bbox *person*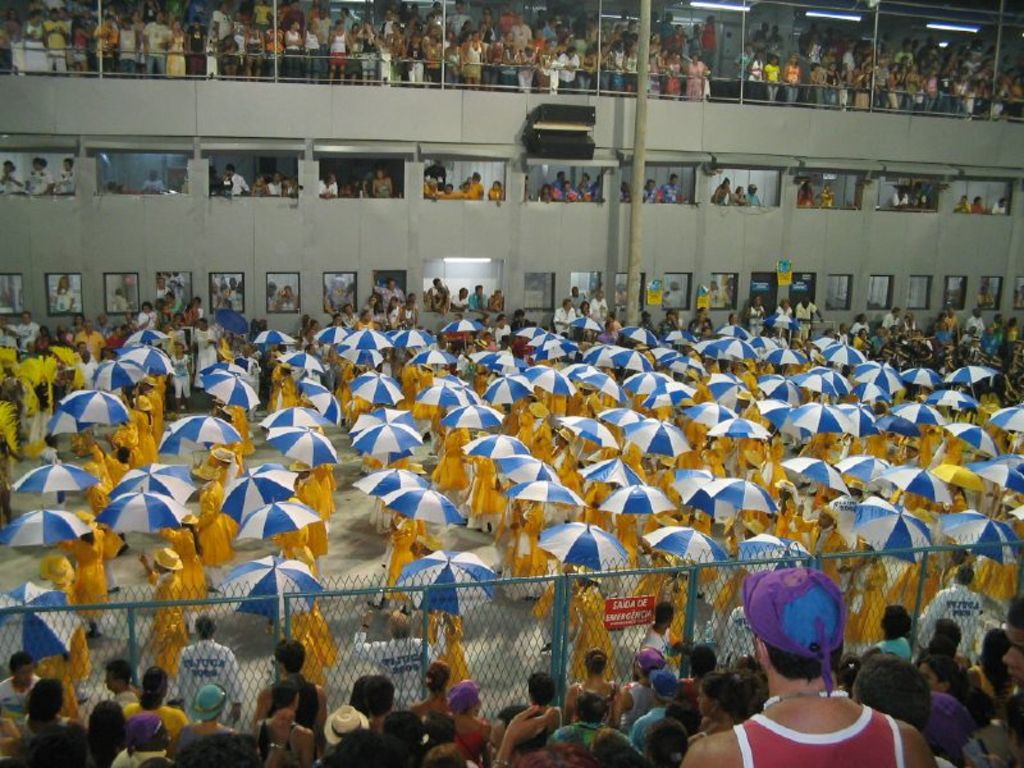
pyautogui.locateOnScreen(746, 186, 756, 206)
